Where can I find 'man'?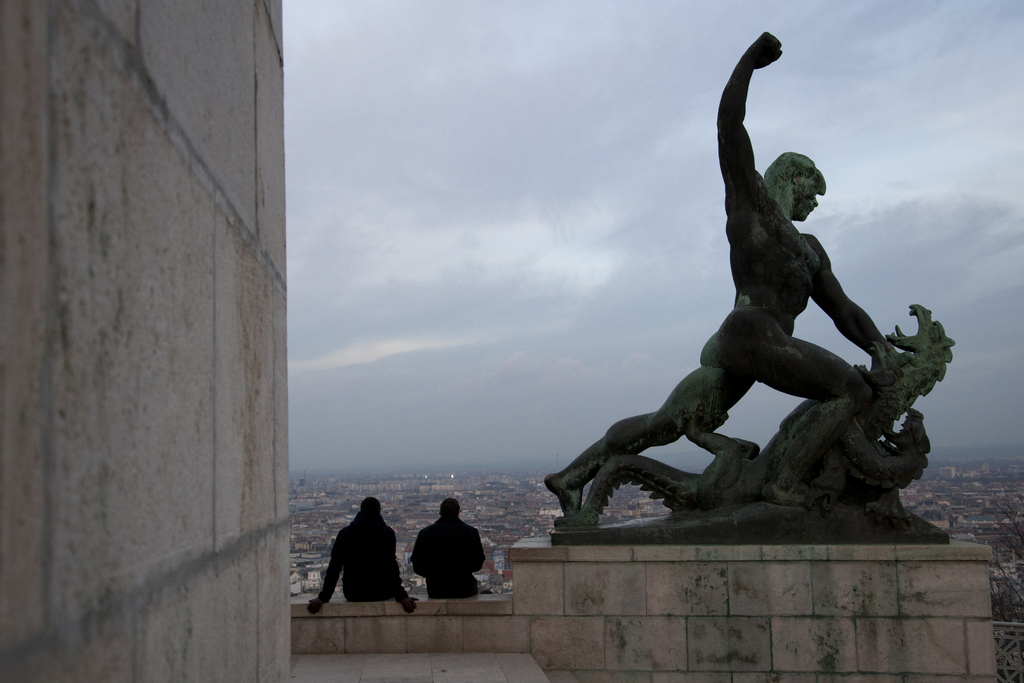
You can find it at [314,489,408,621].
